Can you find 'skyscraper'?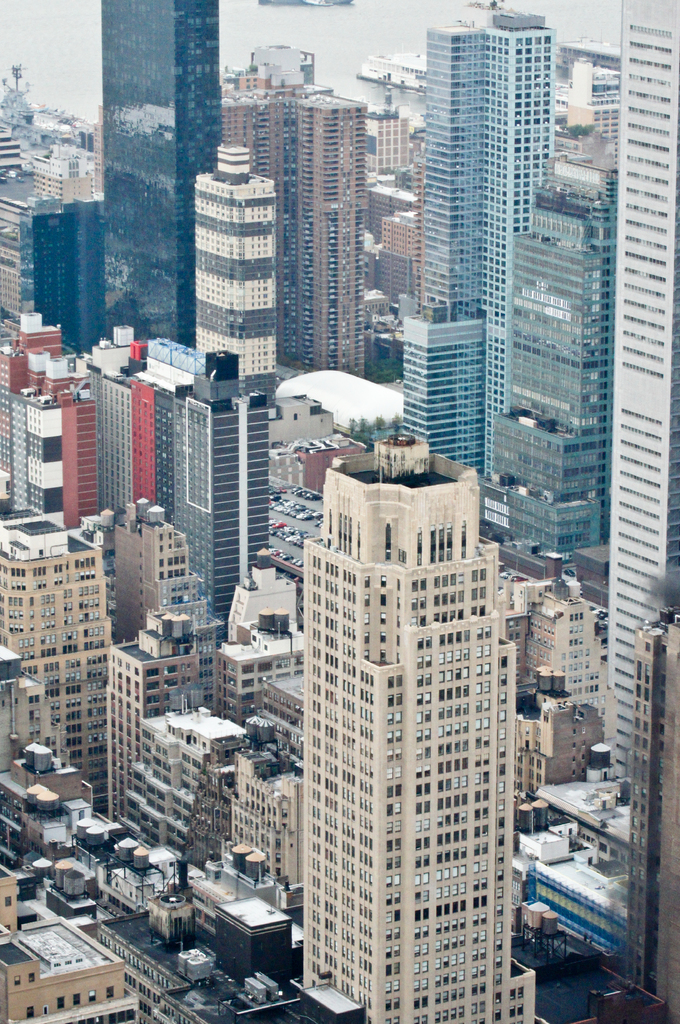
Yes, bounding box: (92, 609, 213, 853).
